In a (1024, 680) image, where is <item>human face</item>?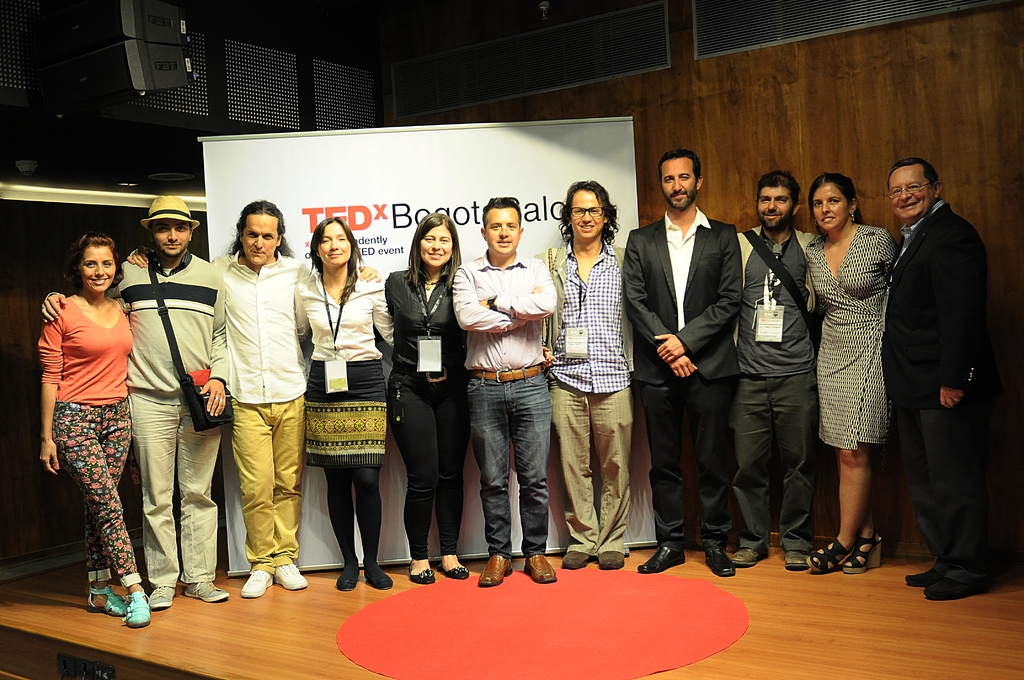
<region>422, 223, 453, 266</region>.
